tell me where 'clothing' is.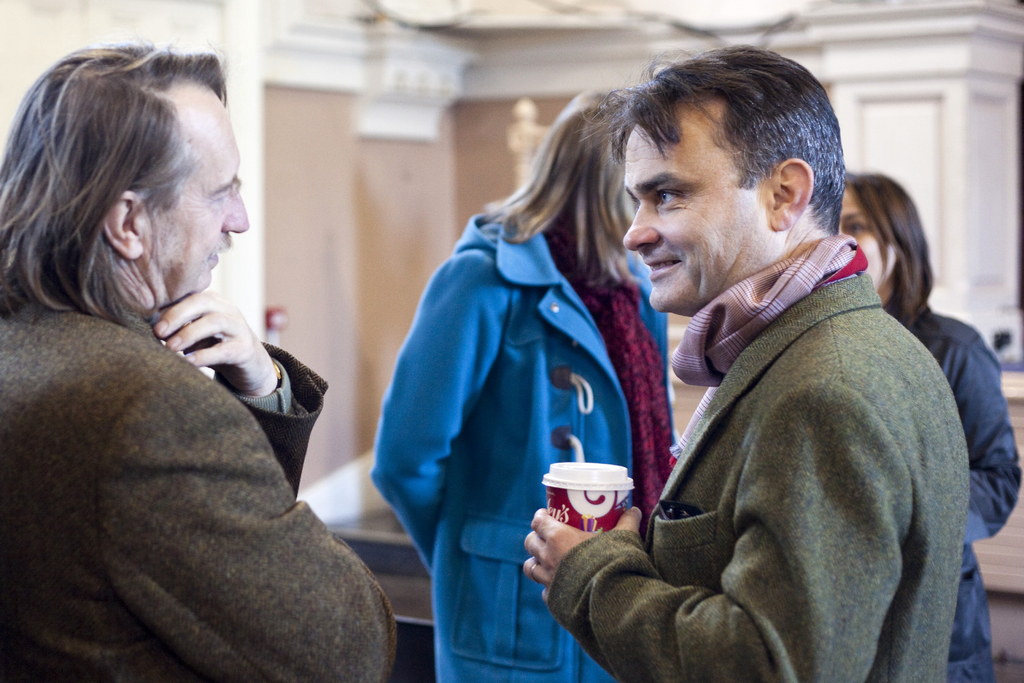
'clothing' is at {"left": 1, "top": 283, "right": 400, "bottom": 682}.
